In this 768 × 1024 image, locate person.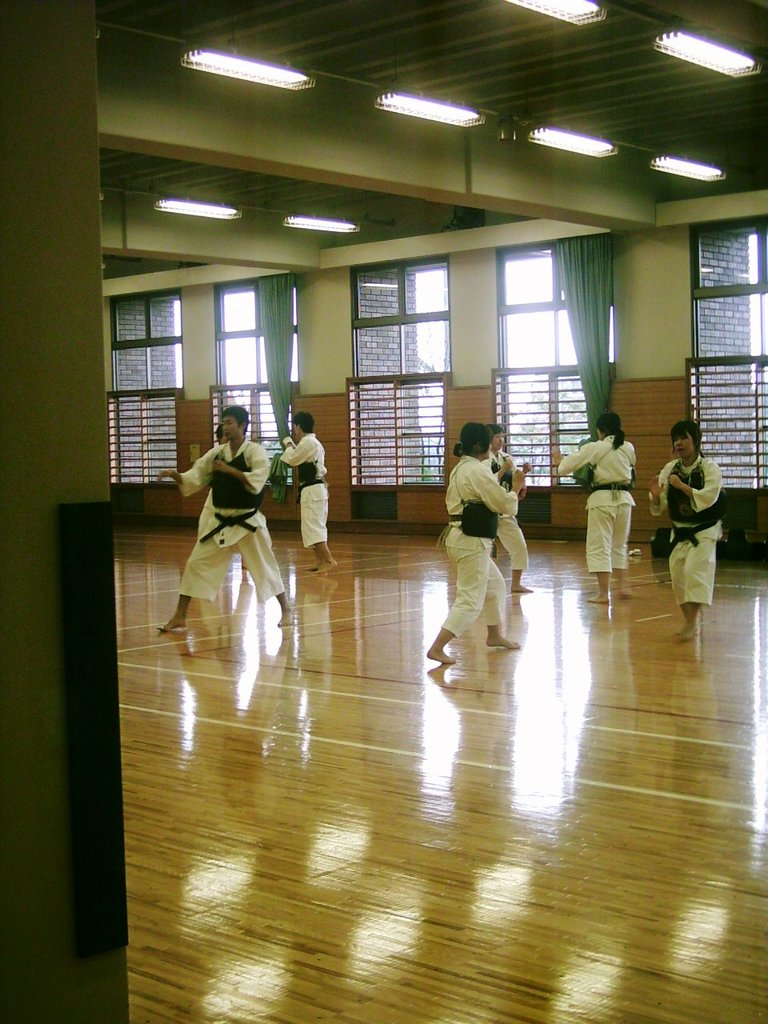
Bounding box: [549, 413, 642, 606].
